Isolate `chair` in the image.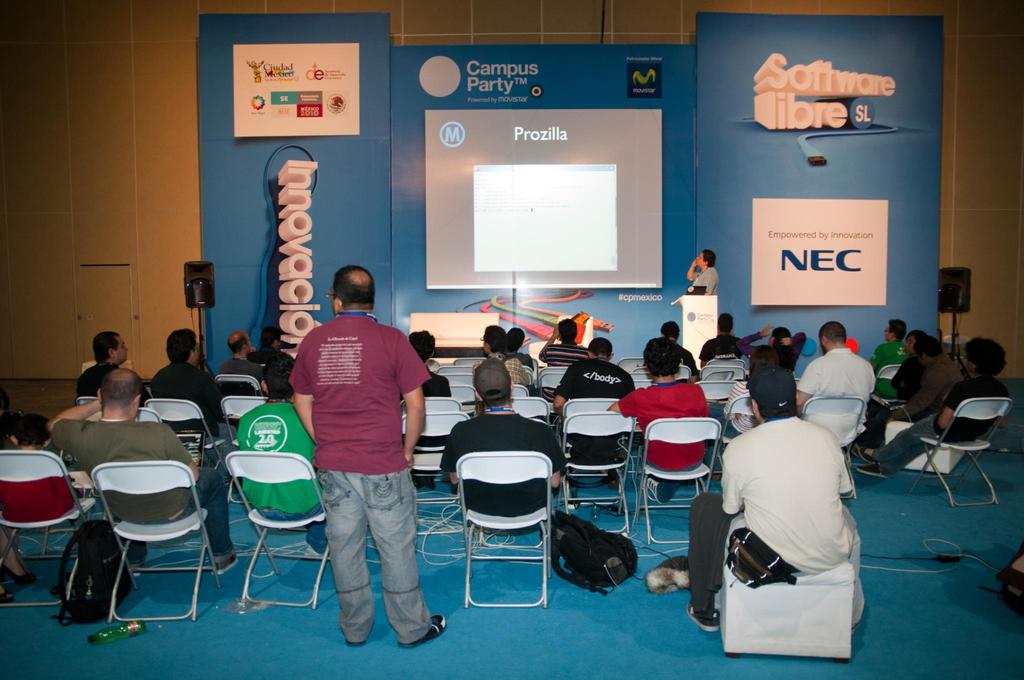
Isolated region: bbox=[801, 393, 860, 495].
